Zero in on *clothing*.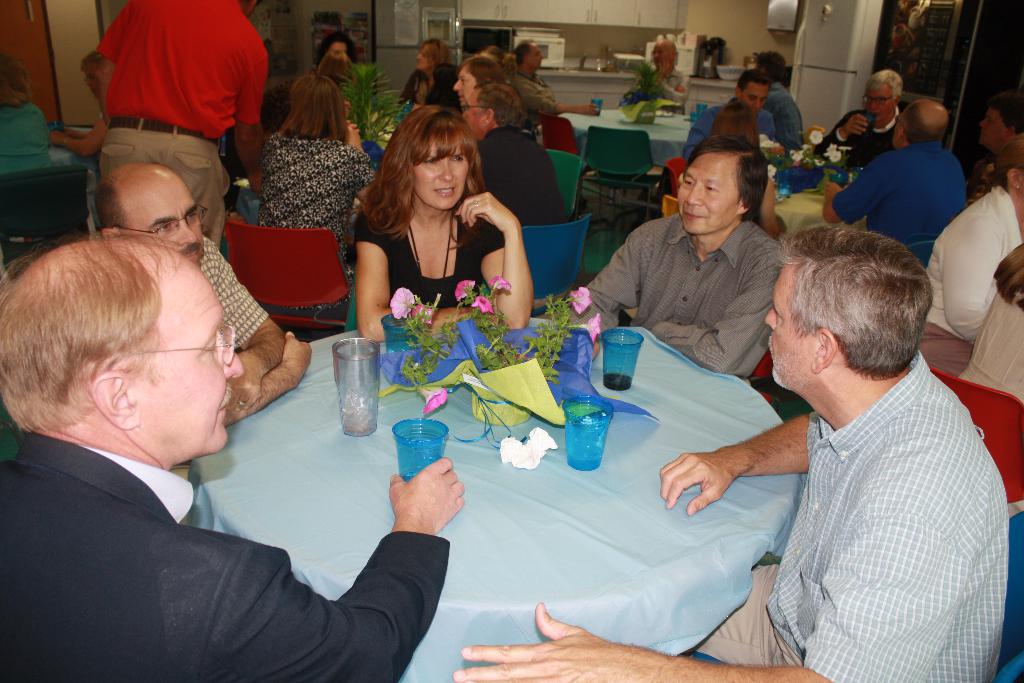
Zeroed in: <region>394, 60, 464, 108</region>.
